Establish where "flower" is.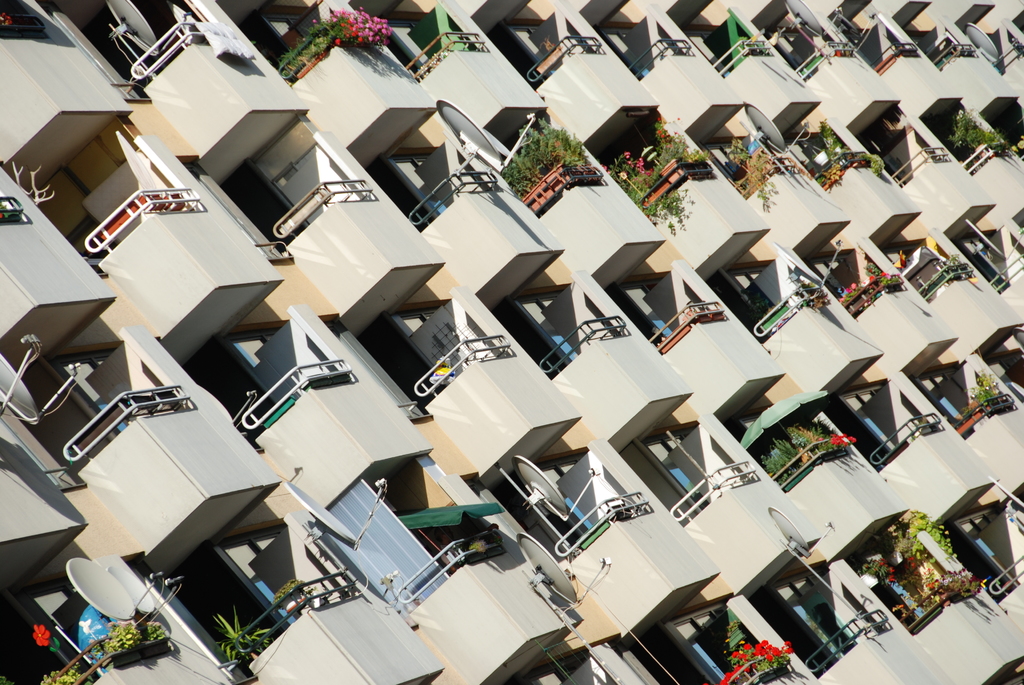
Established at pyautogui.locateOnScreen(653, 118, 664, 122).
